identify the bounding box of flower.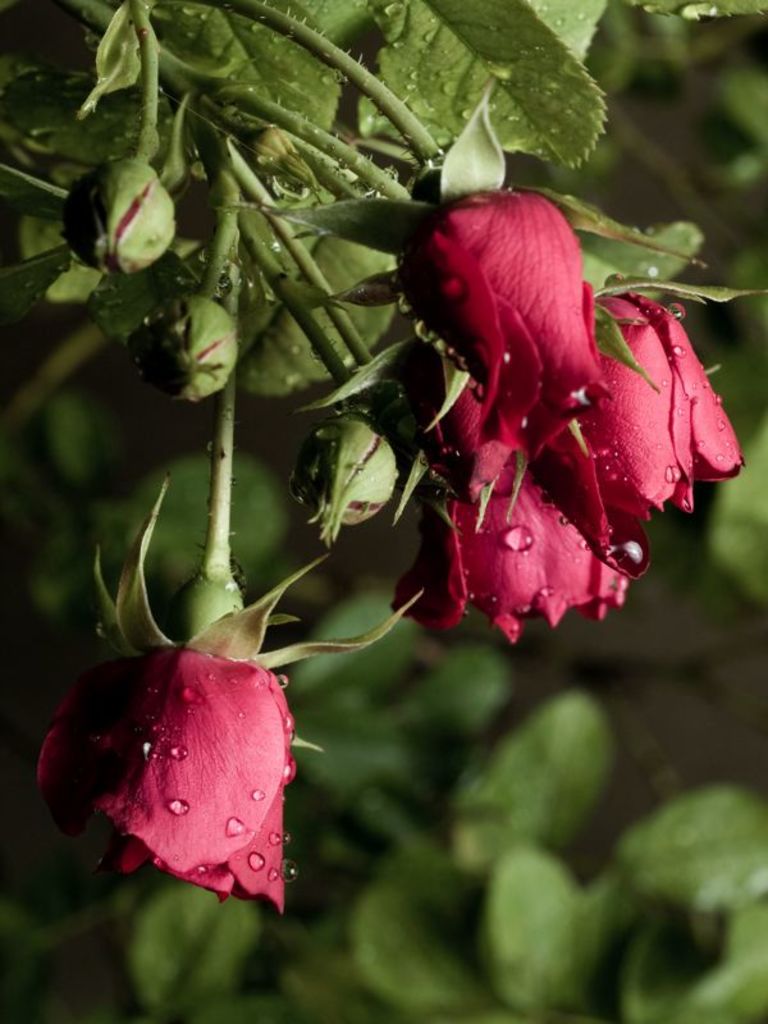
134:292:234:404.
